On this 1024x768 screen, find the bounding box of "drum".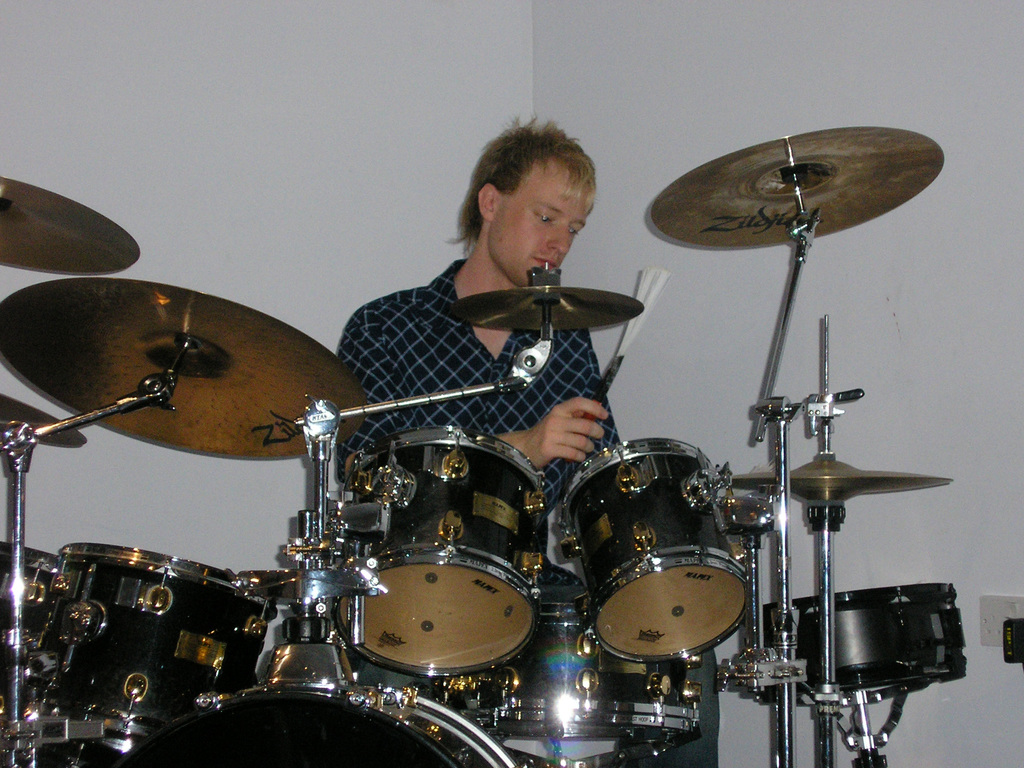
Bounding box: (left=557, top=435, right=745, bottom=664).
